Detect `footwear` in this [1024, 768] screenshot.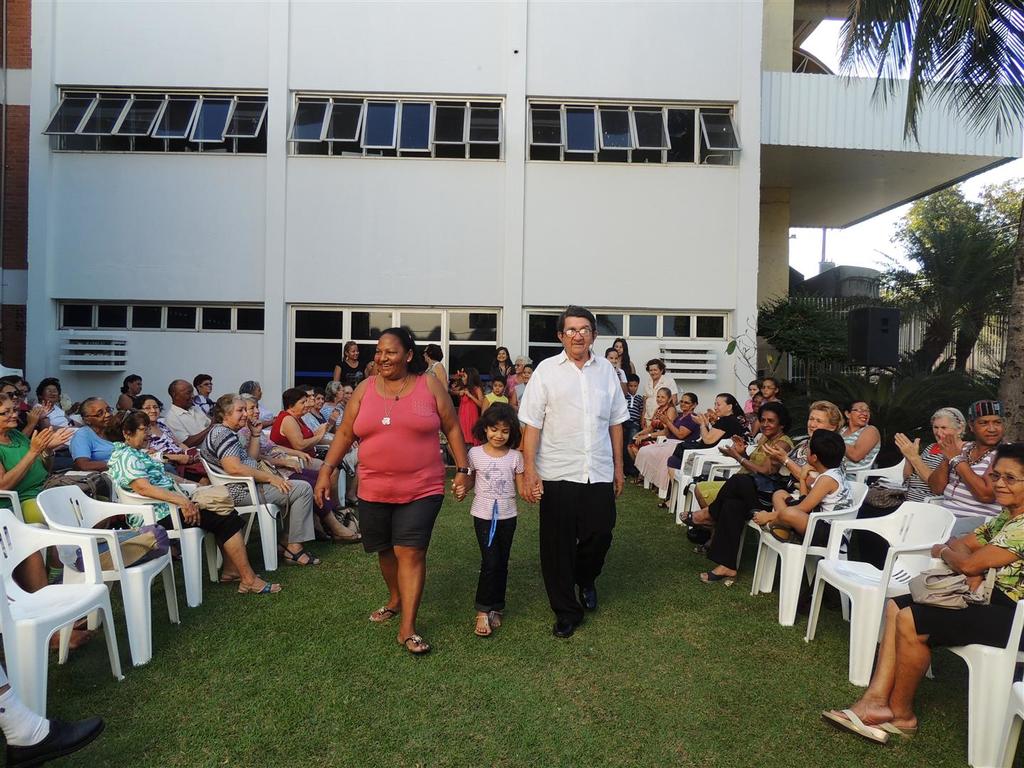
Detection: box=[826, 709, 890, 740].
